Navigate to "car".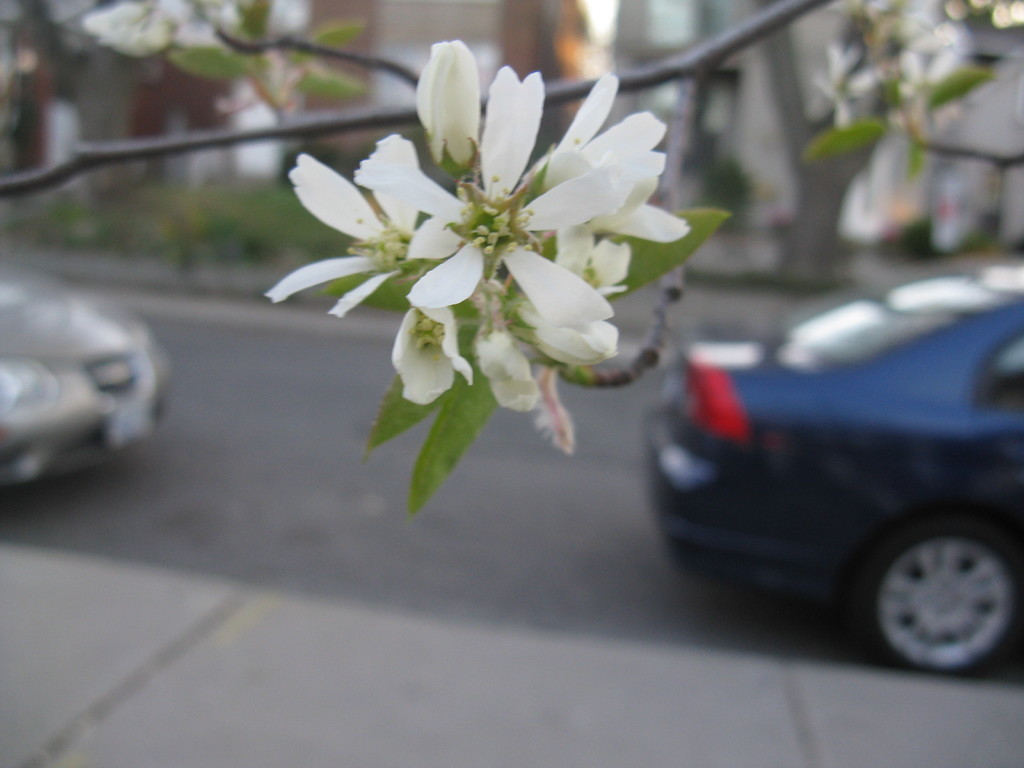
Navigation target: bbox(0, 259, 175, 484).
